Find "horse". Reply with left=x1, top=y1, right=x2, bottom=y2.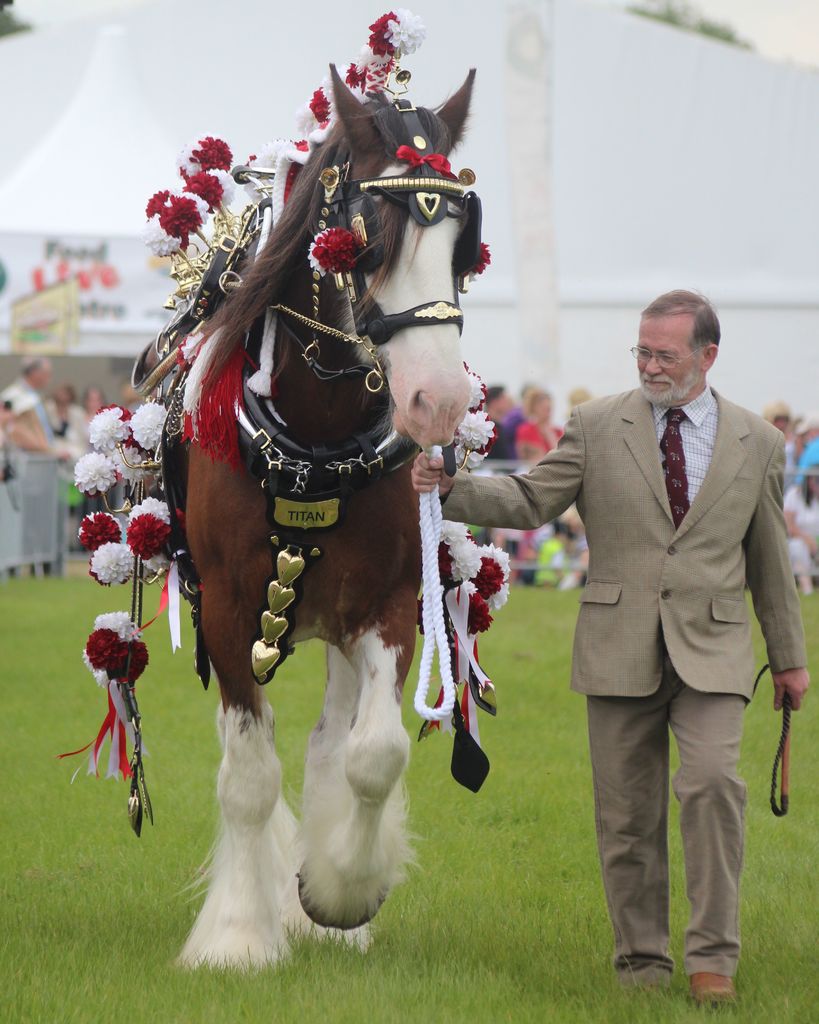
left=169, top=51, right=475, bottom=972.
